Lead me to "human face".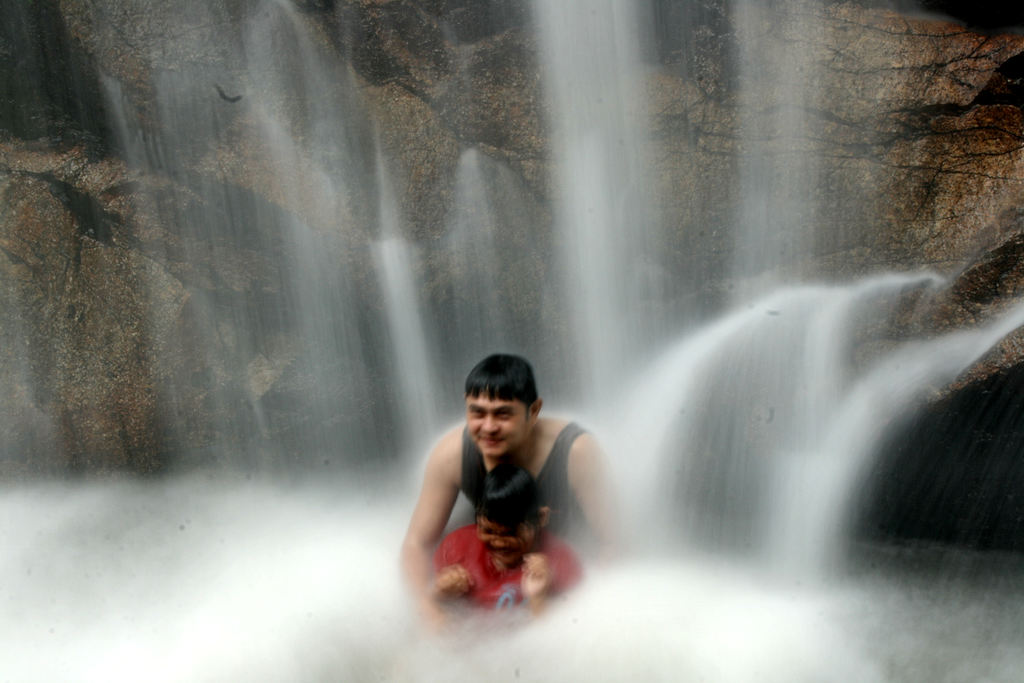
Lead to 465/391/529/456.
